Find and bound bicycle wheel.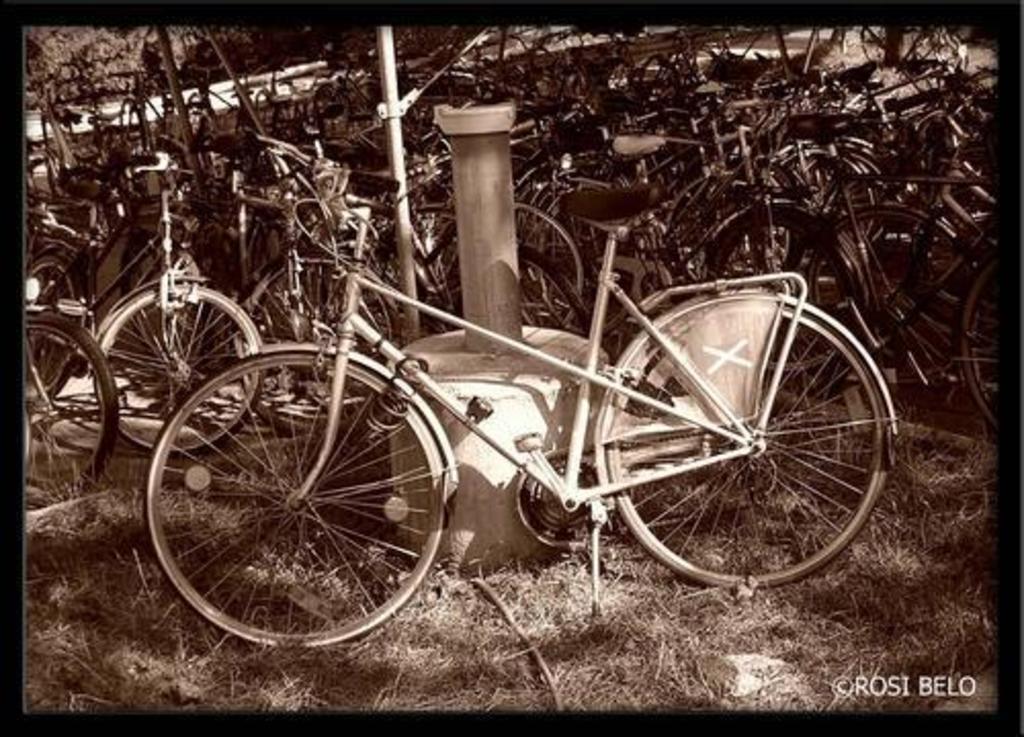
Bound: (left=145, top=356, right=444, bottom=649).
